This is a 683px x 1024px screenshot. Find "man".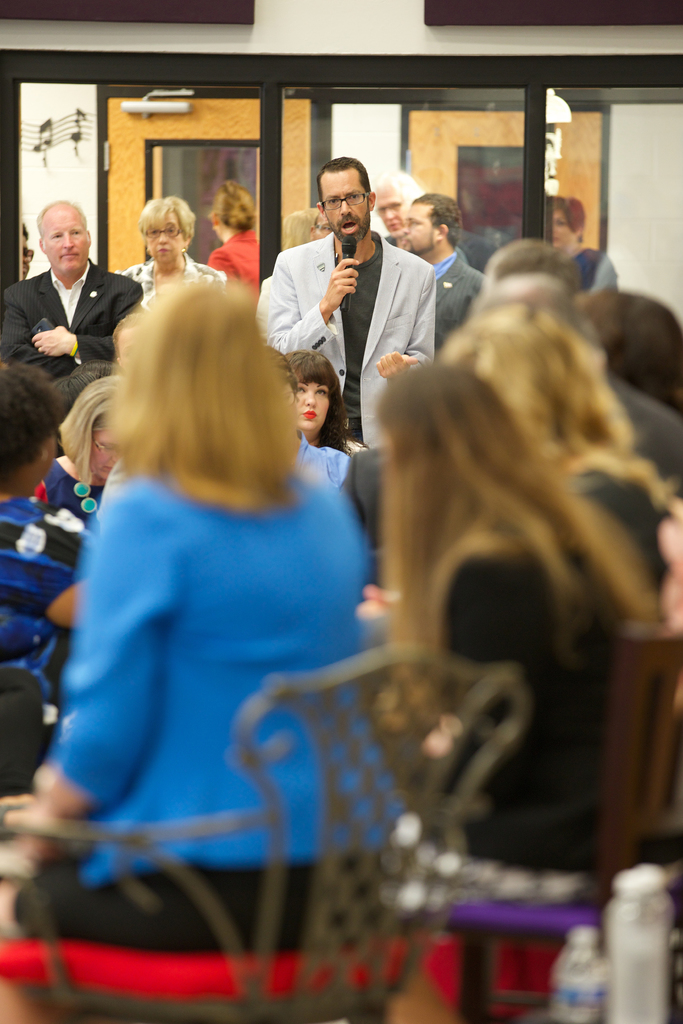
Bounding box: 247, 147, 434, 440.
